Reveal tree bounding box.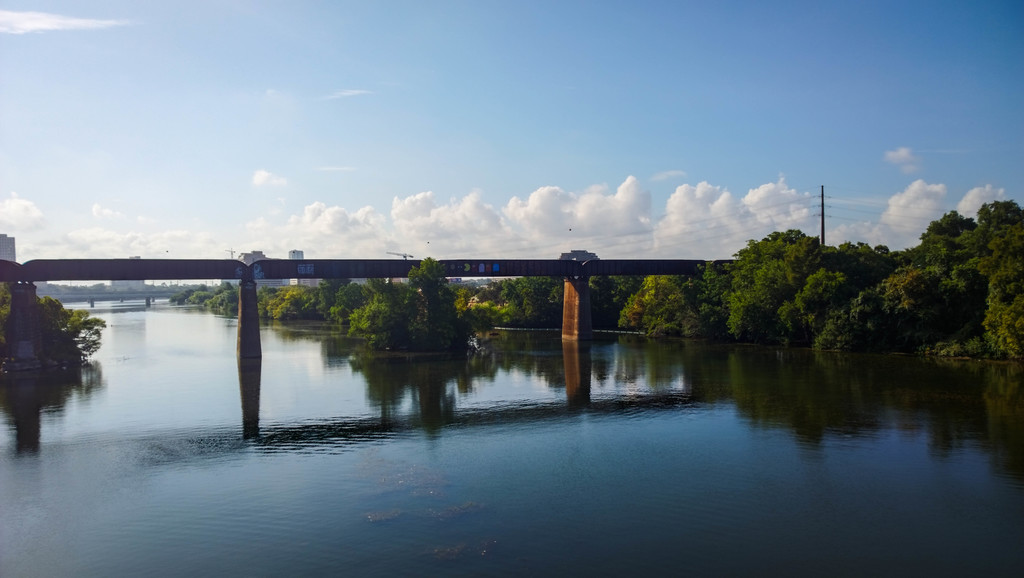
Revealed: 387/252/459/339.
